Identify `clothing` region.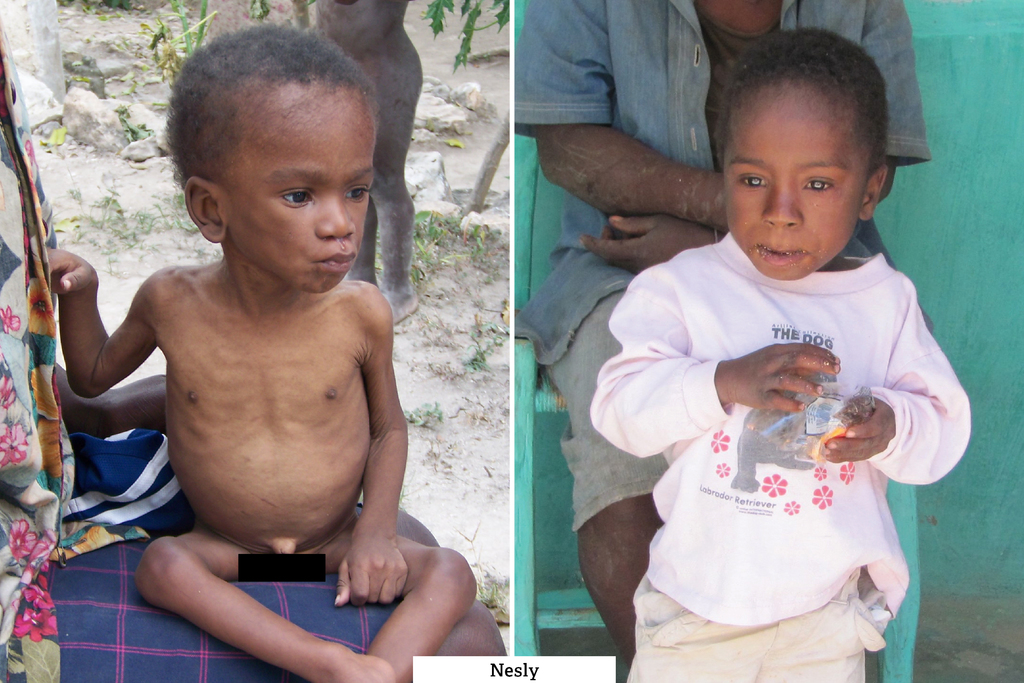
Region: select_region(597, 202, 956, 641).
